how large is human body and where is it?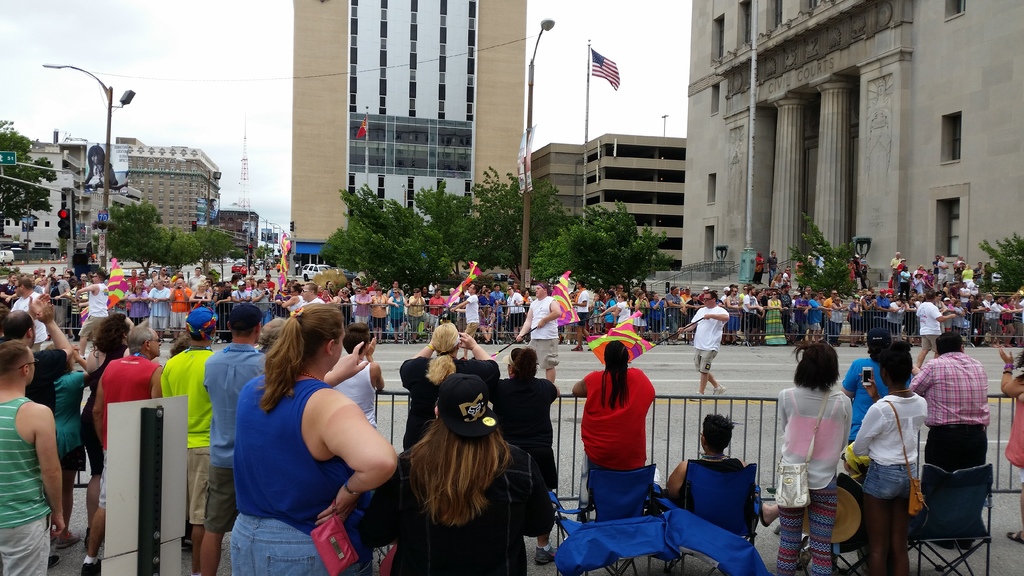
Bounding box: BBox(9, 280, 49, 351).
